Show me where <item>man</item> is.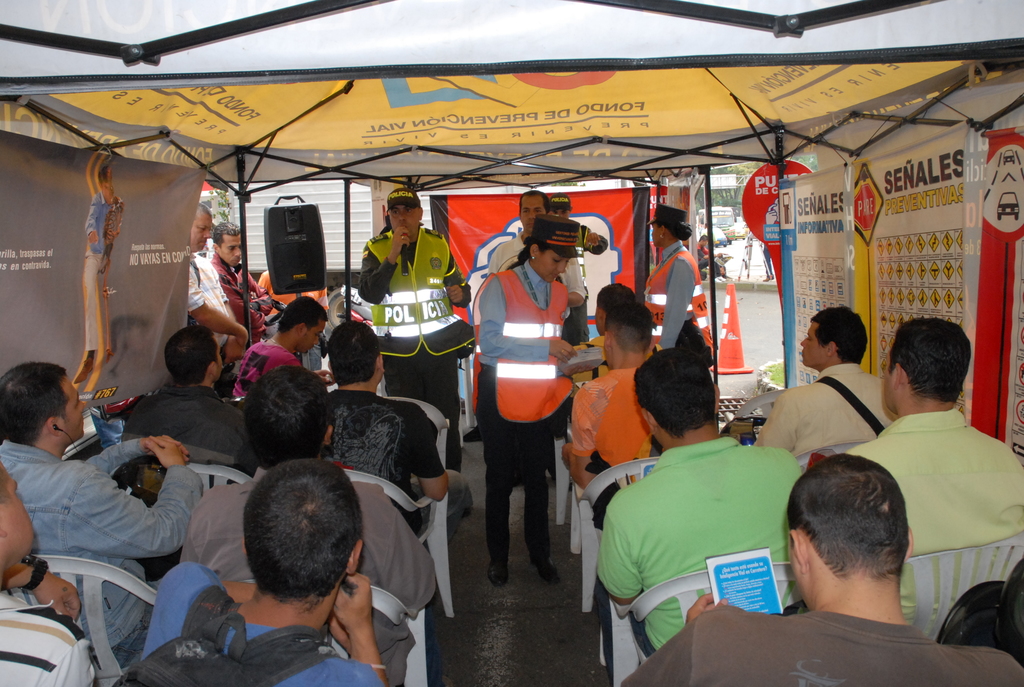
<item>man</item> is at detection(756, 304, 900, 473).
